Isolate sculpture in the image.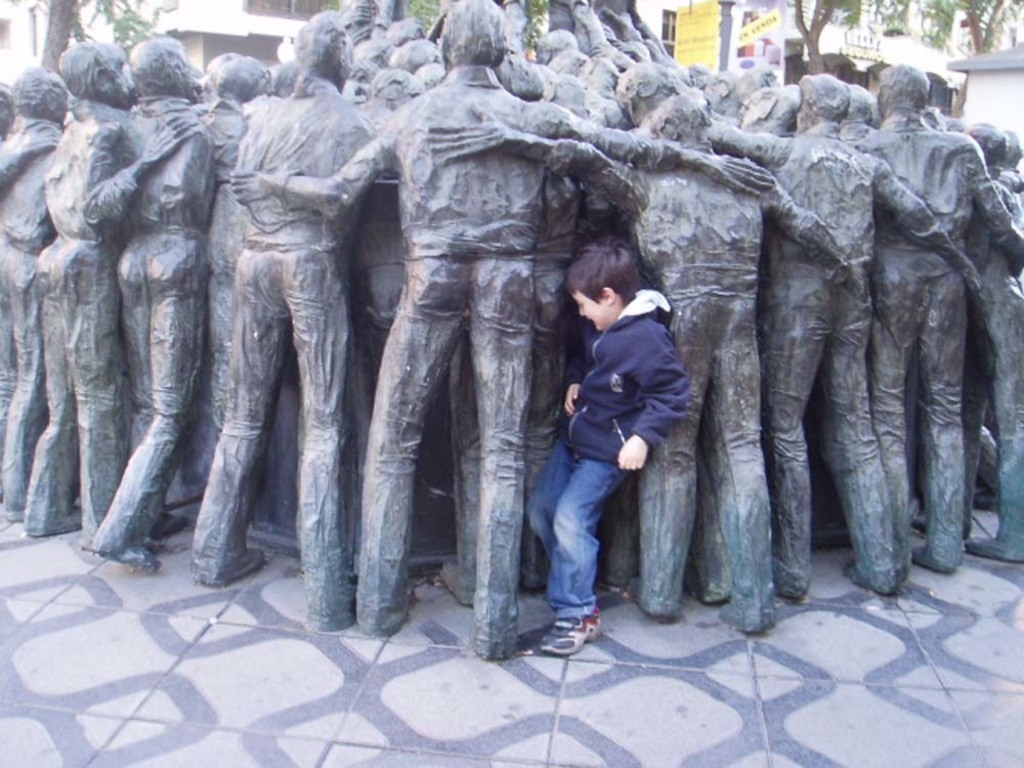
Isolated region: pyautogui.locateOnScreen(0, 0, 1023, 665).
